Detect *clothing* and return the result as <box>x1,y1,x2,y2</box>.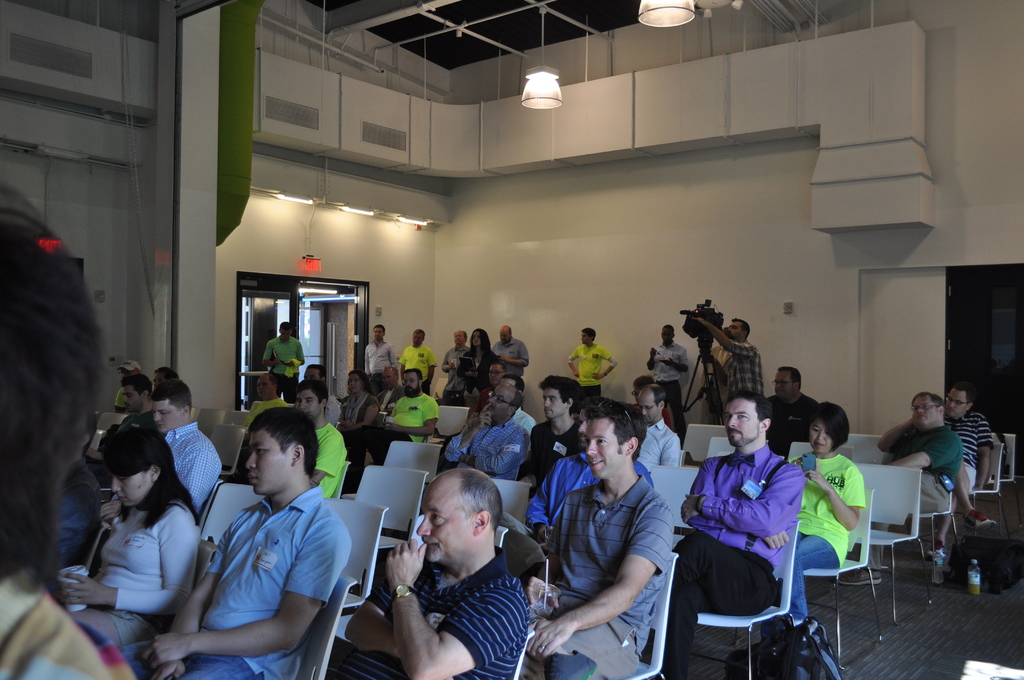
<box>955,407,996,504</box>.
